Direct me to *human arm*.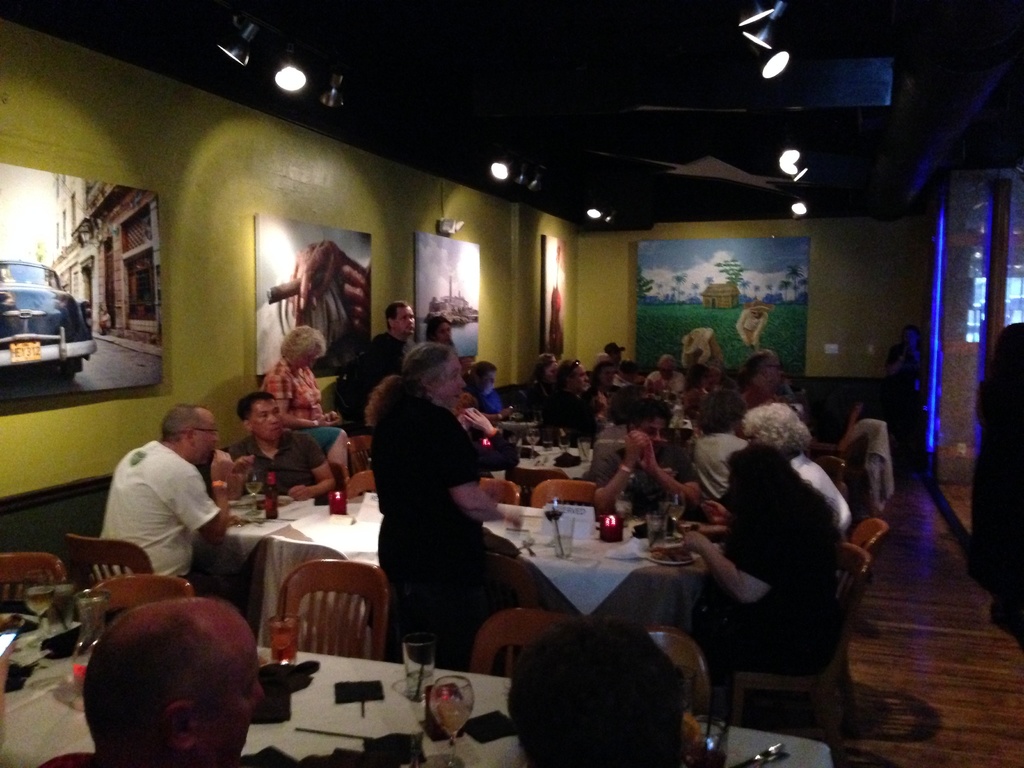
Direction: [753,312,768,345].
